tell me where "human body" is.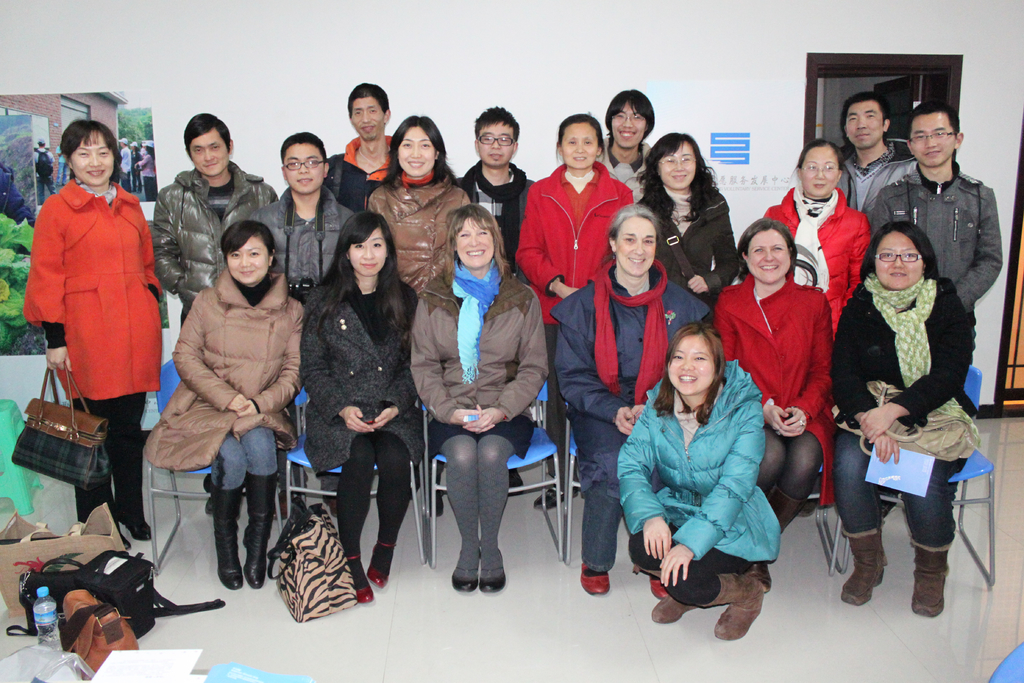
"human body" is at box=[639, 182, 738, 300].
